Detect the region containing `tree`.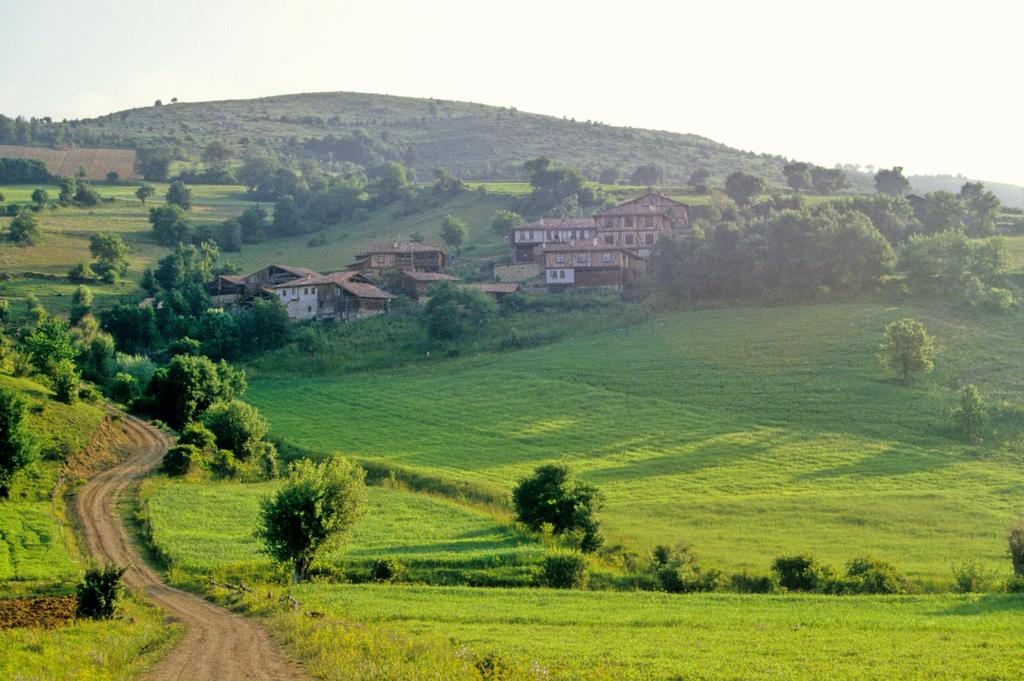
[52, 348, 84, 406].
